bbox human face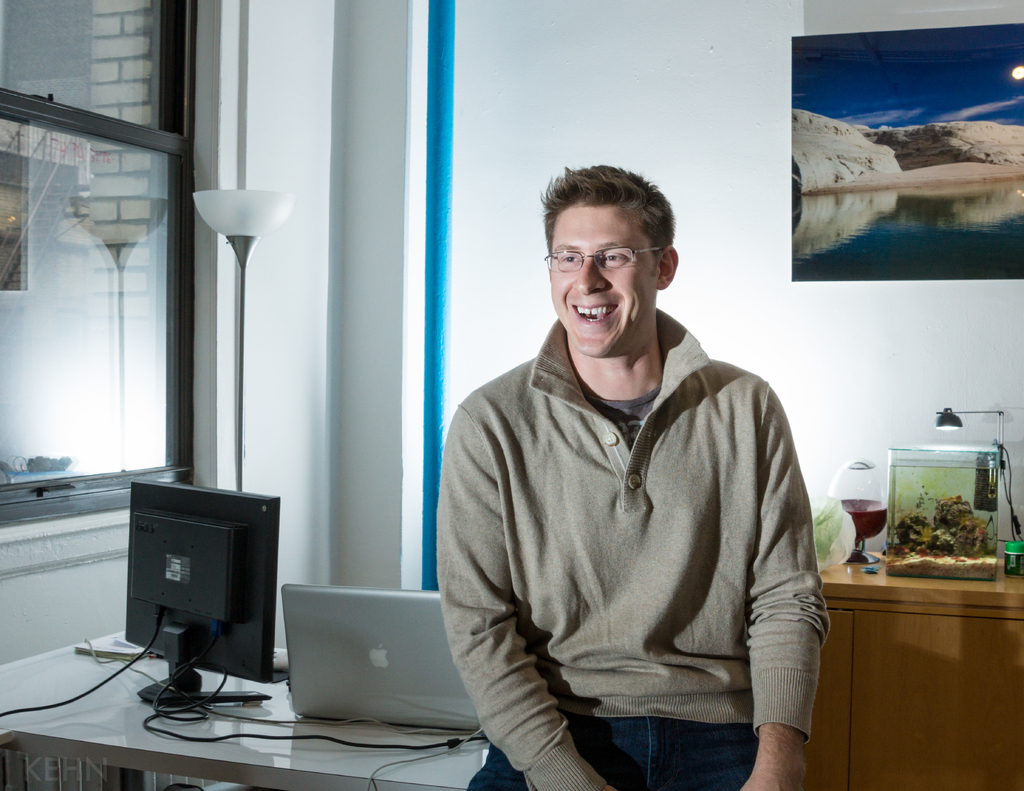
544,203,654,353
